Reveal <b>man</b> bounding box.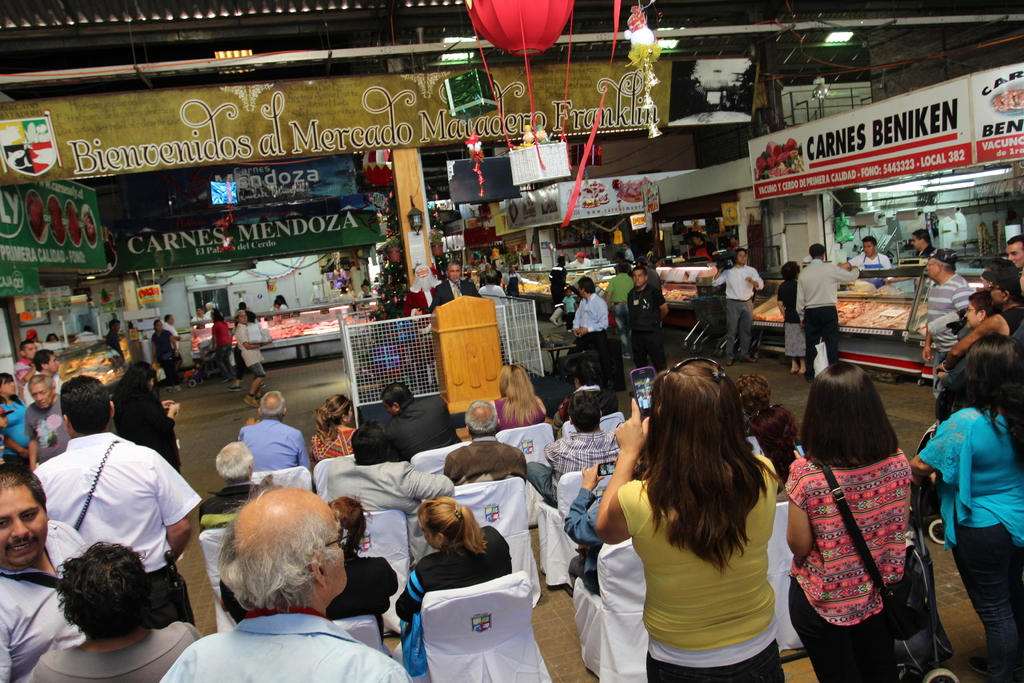
Revealed: 1002/238/1023/278.
